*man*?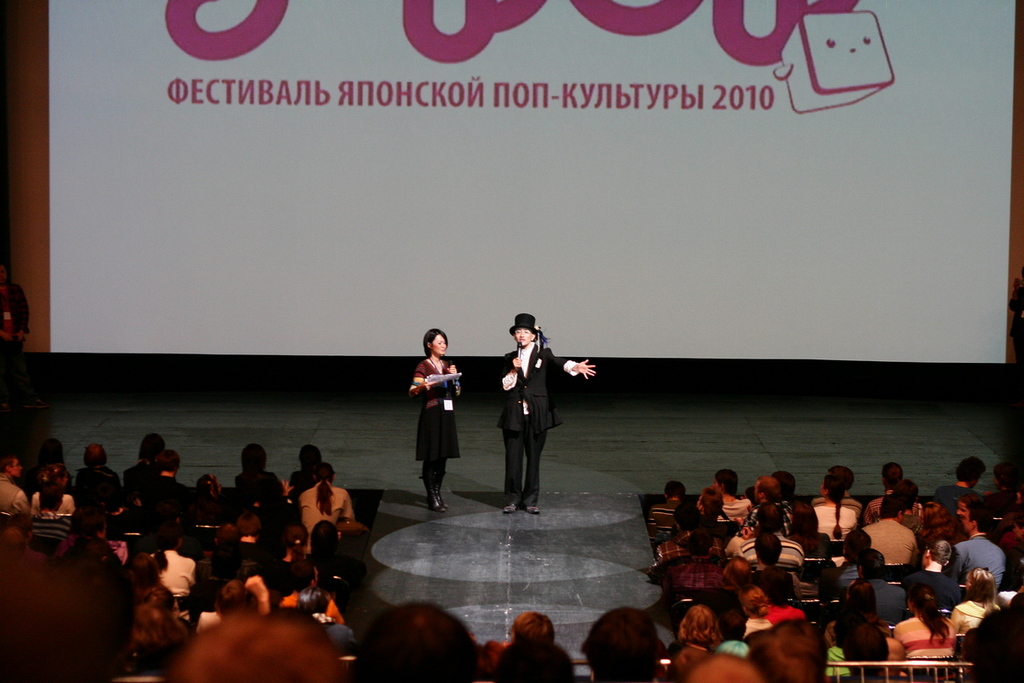
detection(749, 532, 801, 601)
